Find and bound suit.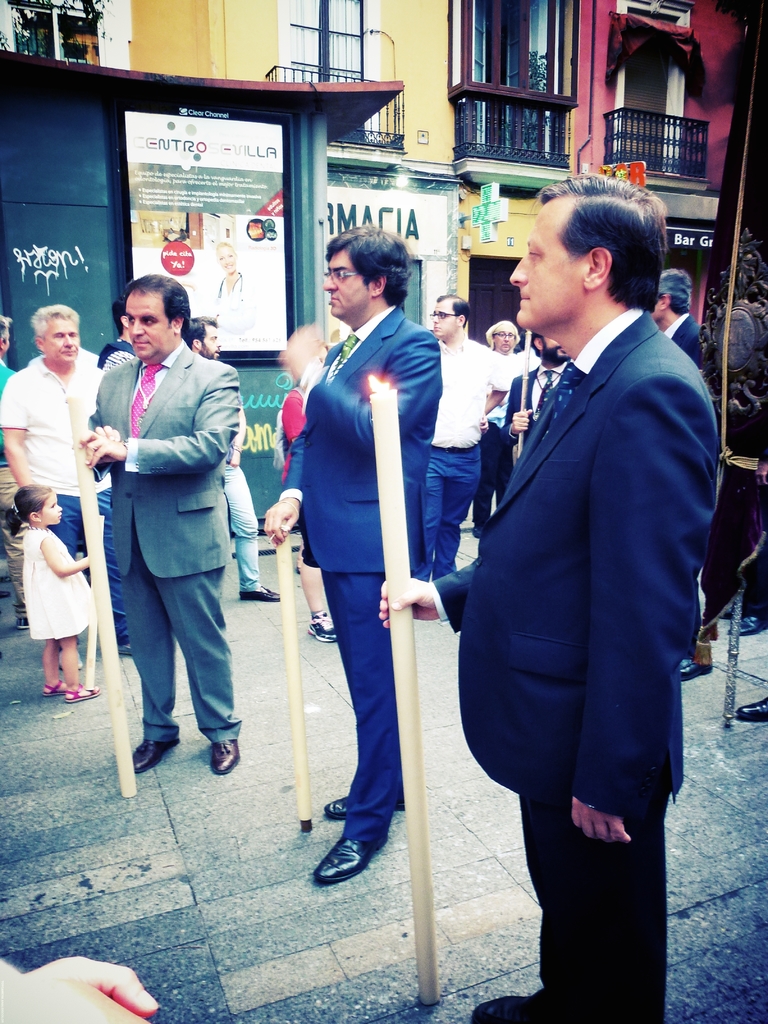
Bound: {"x1": 667, "y1": 312, "x2": 701, "y2": 371}.
